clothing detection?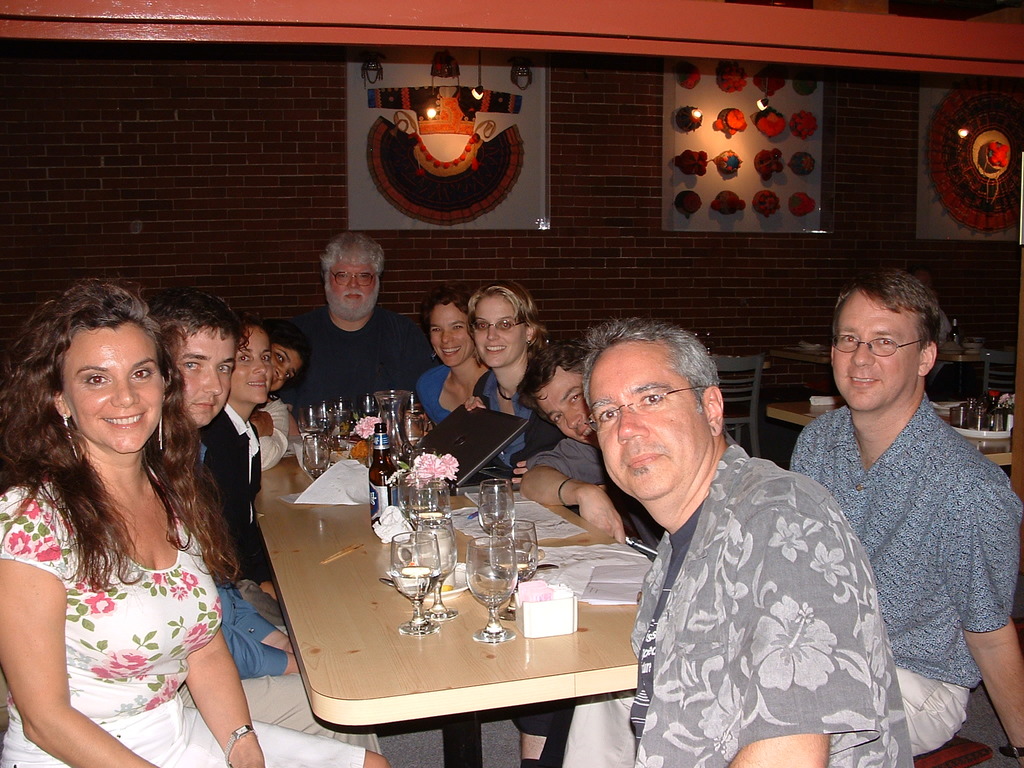
[790,393,1021,755]
